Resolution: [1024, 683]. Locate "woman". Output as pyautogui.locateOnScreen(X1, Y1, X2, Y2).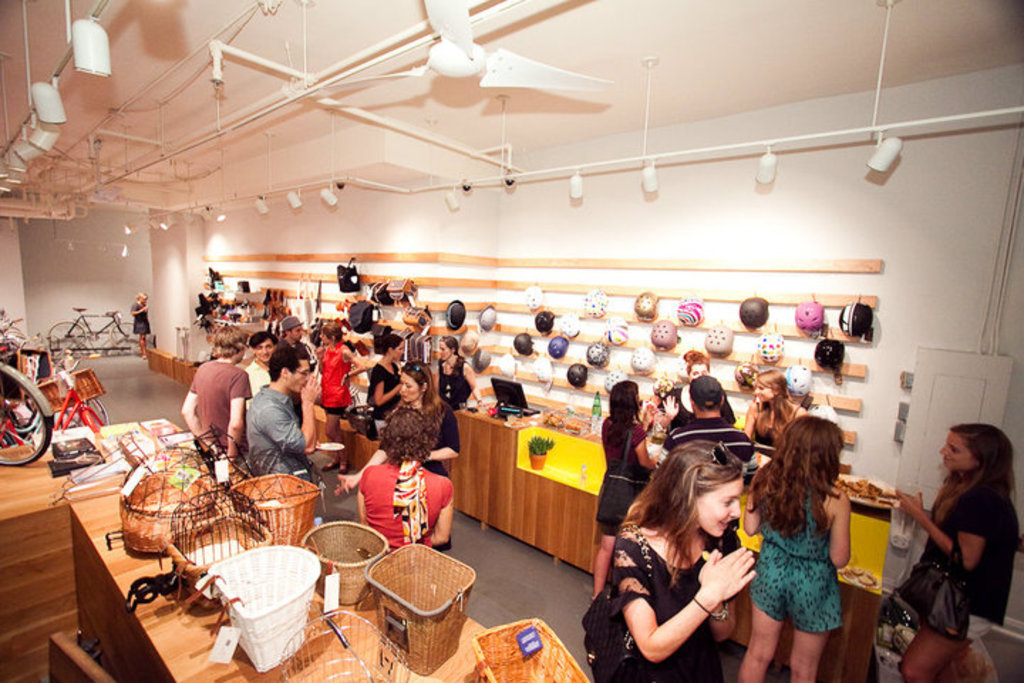
pyautogui.locateOnScreen(737, 411, 863, 682).
